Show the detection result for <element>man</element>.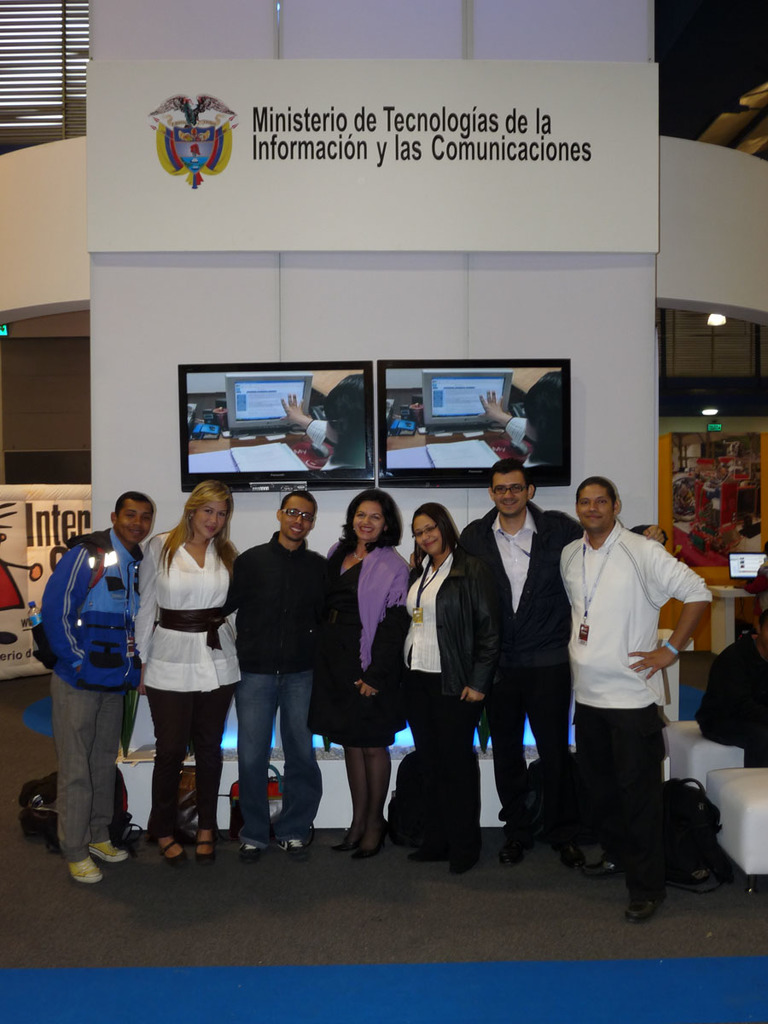
(230, 492, 335, 853).
